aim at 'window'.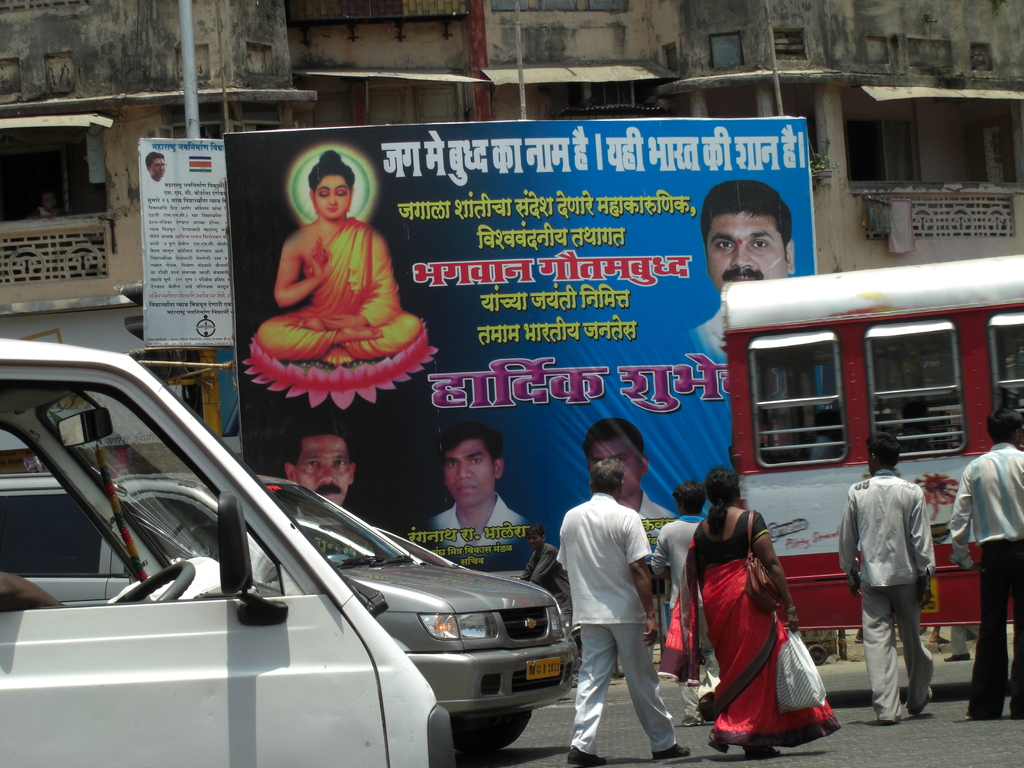
Aimed at [x1=166, y1=120, x2=230, y2=138].
